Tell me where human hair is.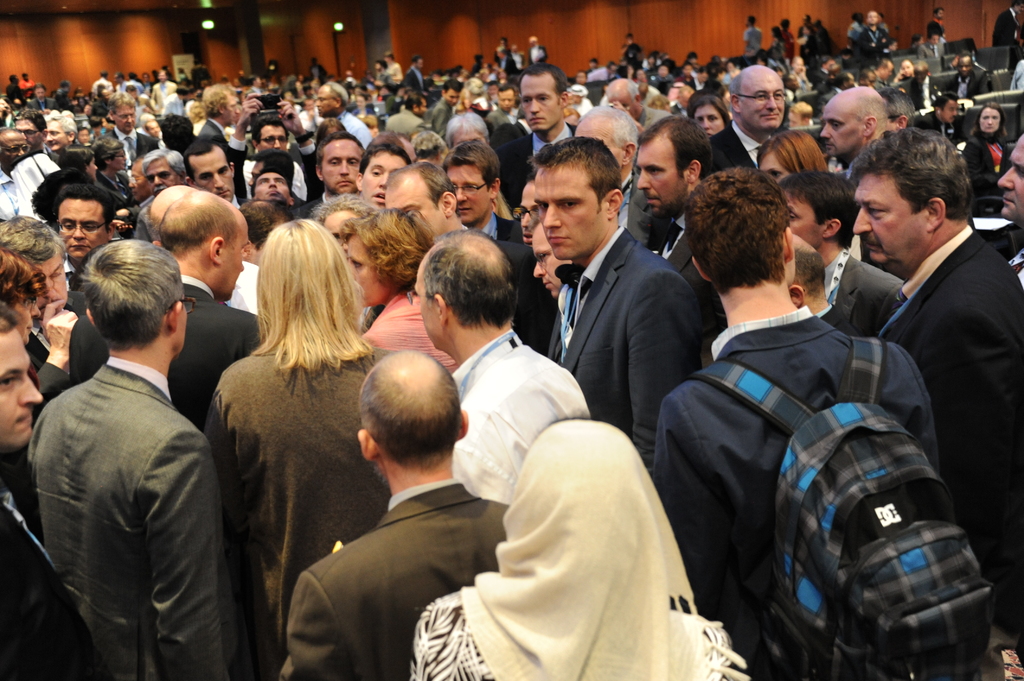
human hair is at (530,134,624,215).
